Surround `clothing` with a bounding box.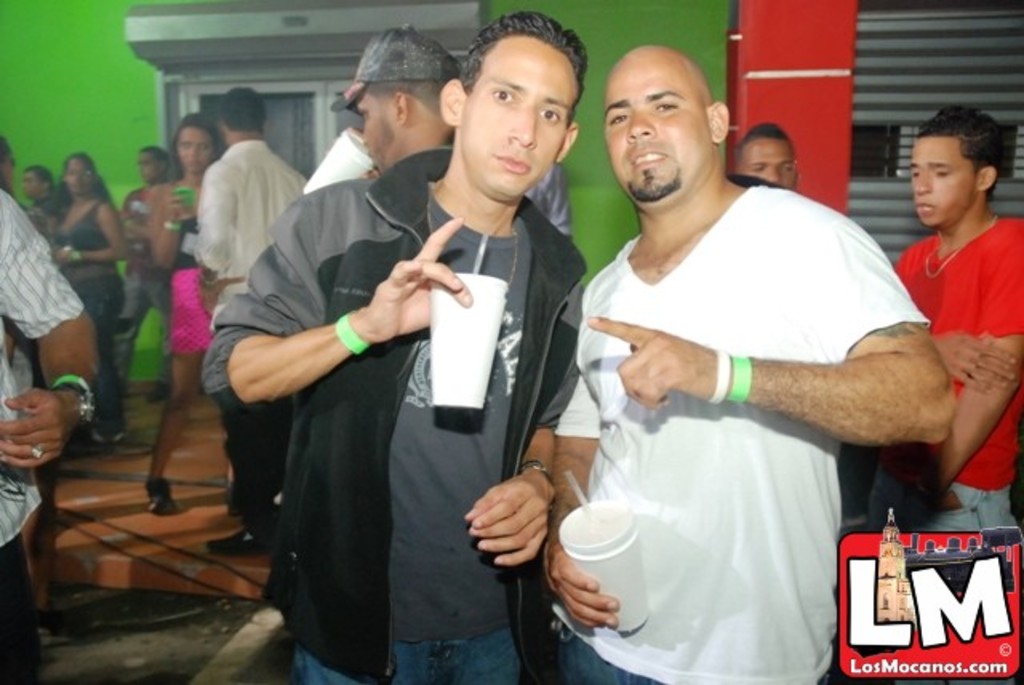
(x1=0, y1=194, x2=83, y2=683).
